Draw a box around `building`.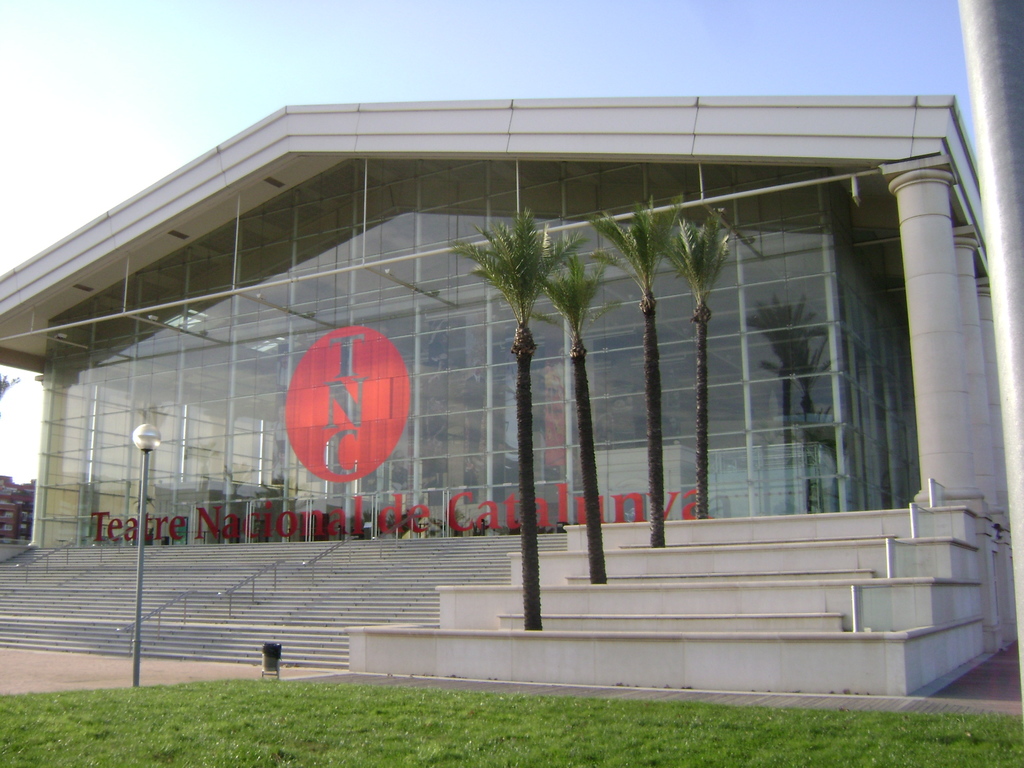
locate(0, 97, 1005, 700).
